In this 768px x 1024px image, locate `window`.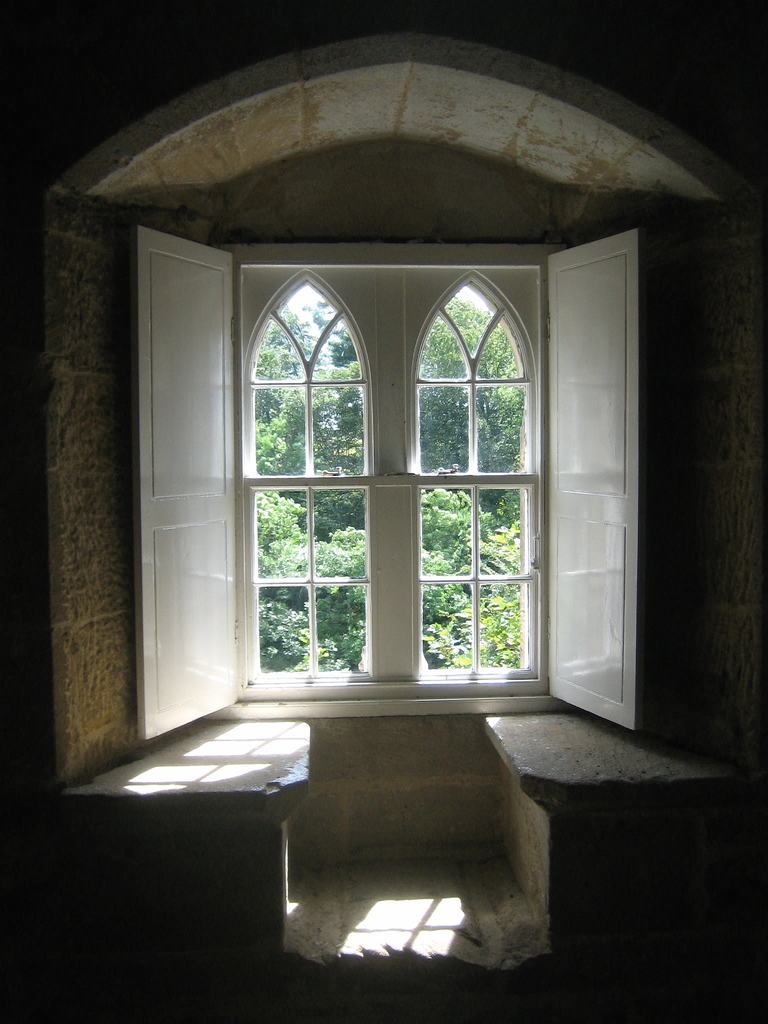
Bounding box: box(204, 190, 586, 733).
